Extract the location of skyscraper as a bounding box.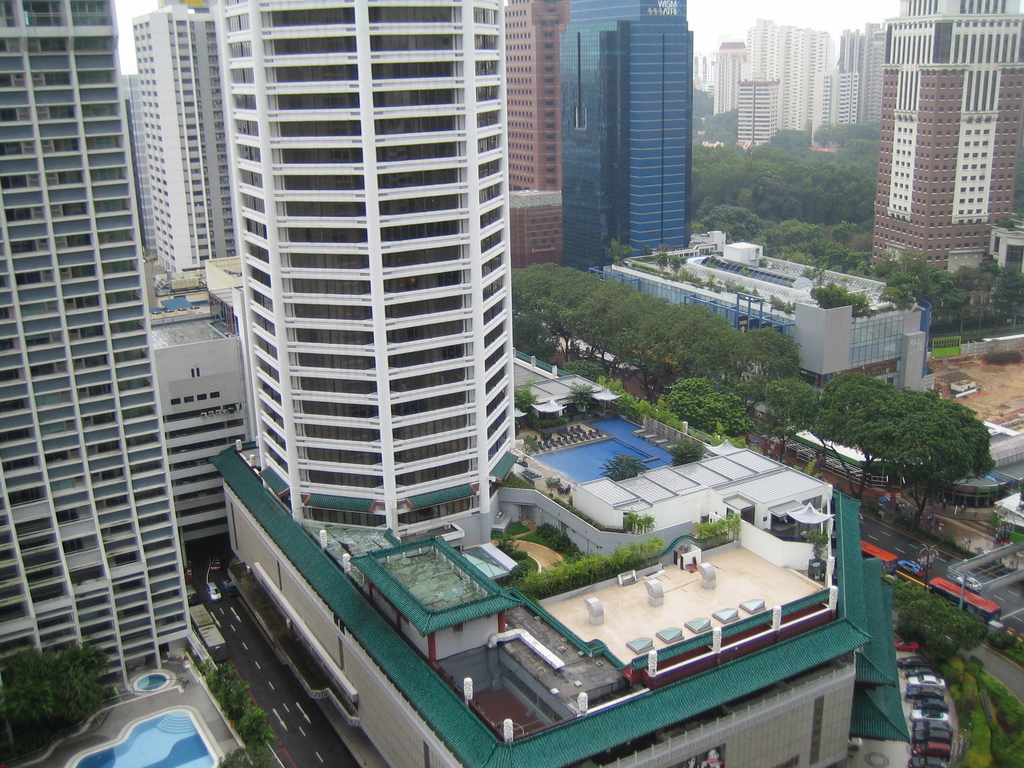
x1=208 y1=0 x2=525 y2=548.
